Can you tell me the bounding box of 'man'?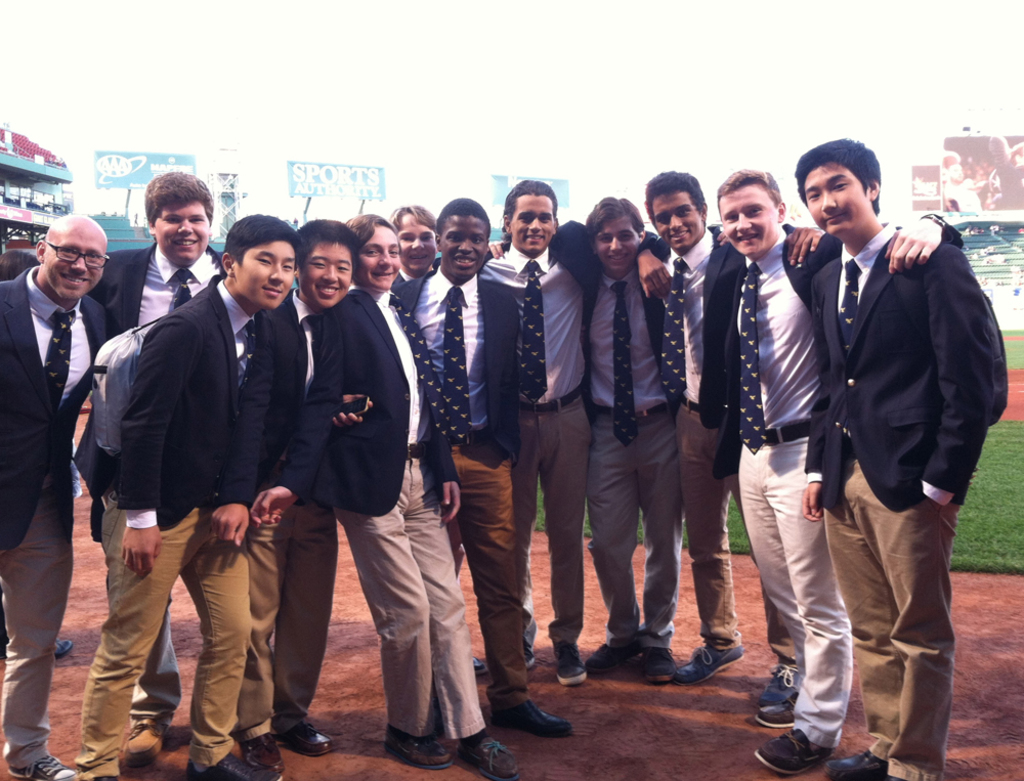
<region>0, 211, 120, 780</region>.
